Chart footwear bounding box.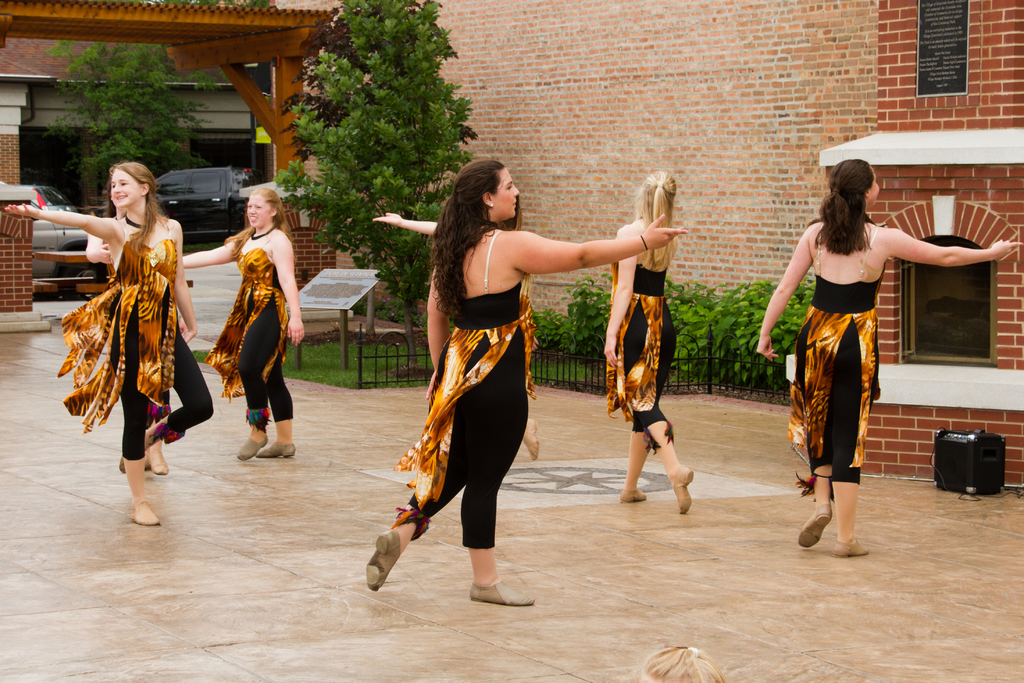
Charted: (left=670, top=475, right=690, bottom=520).
